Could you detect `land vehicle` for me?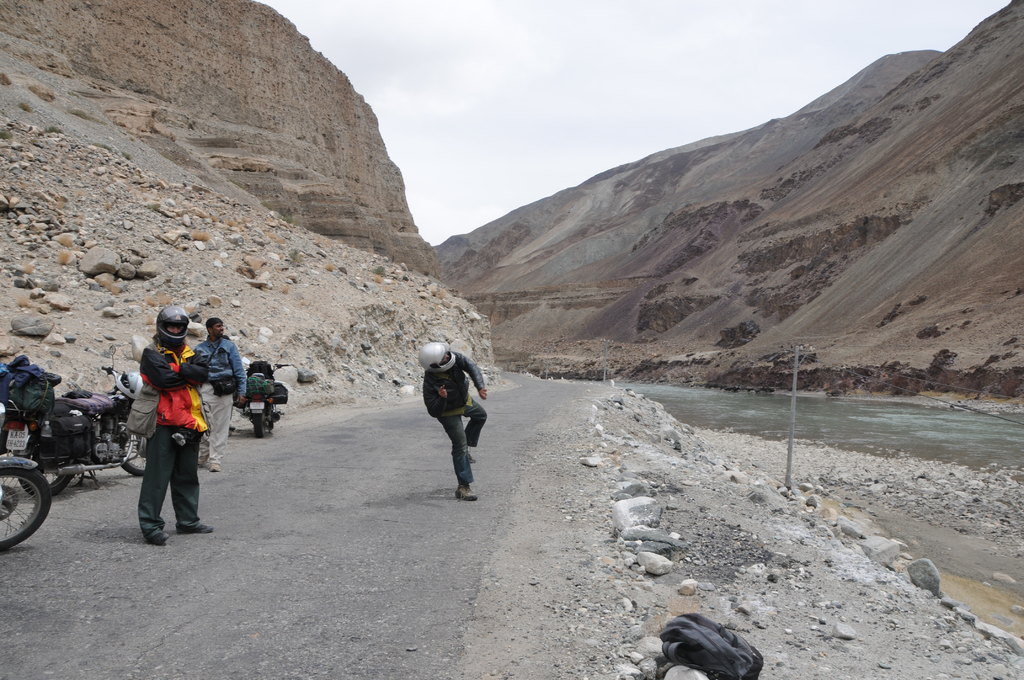
Detection result: {"left": 0, "top": 407, "right": 54, "bottom": 554}.
